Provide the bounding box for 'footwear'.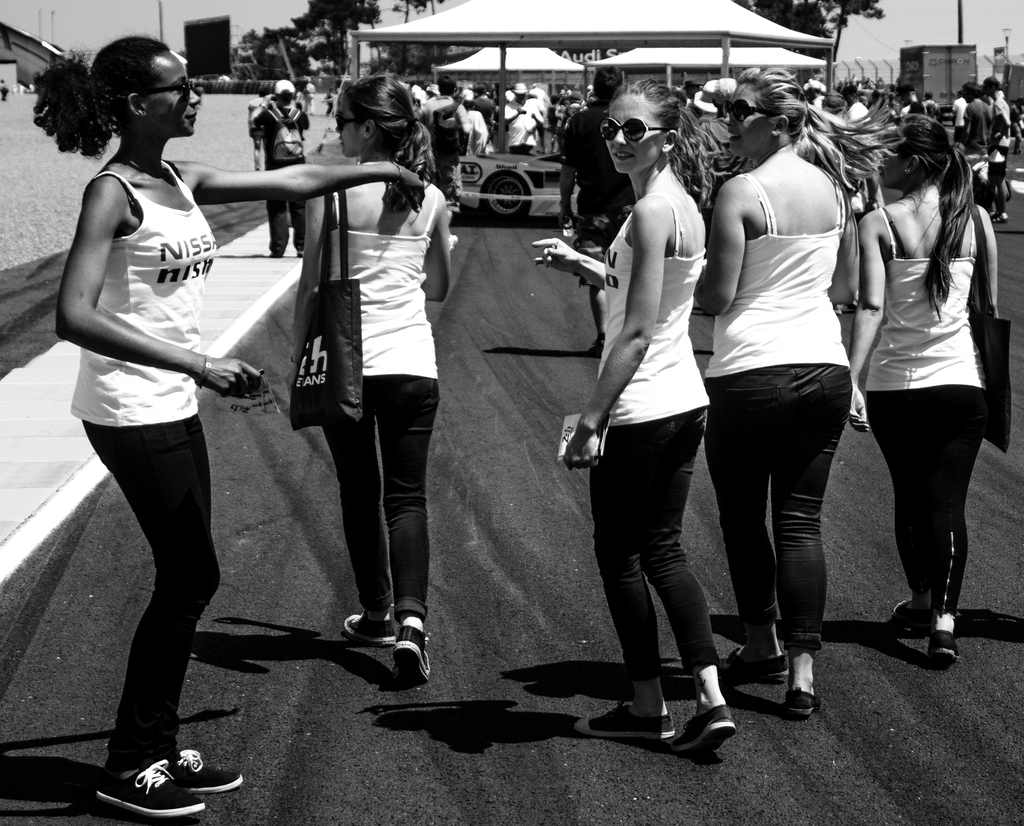
<region>164, 752, 249, 794</region>.
